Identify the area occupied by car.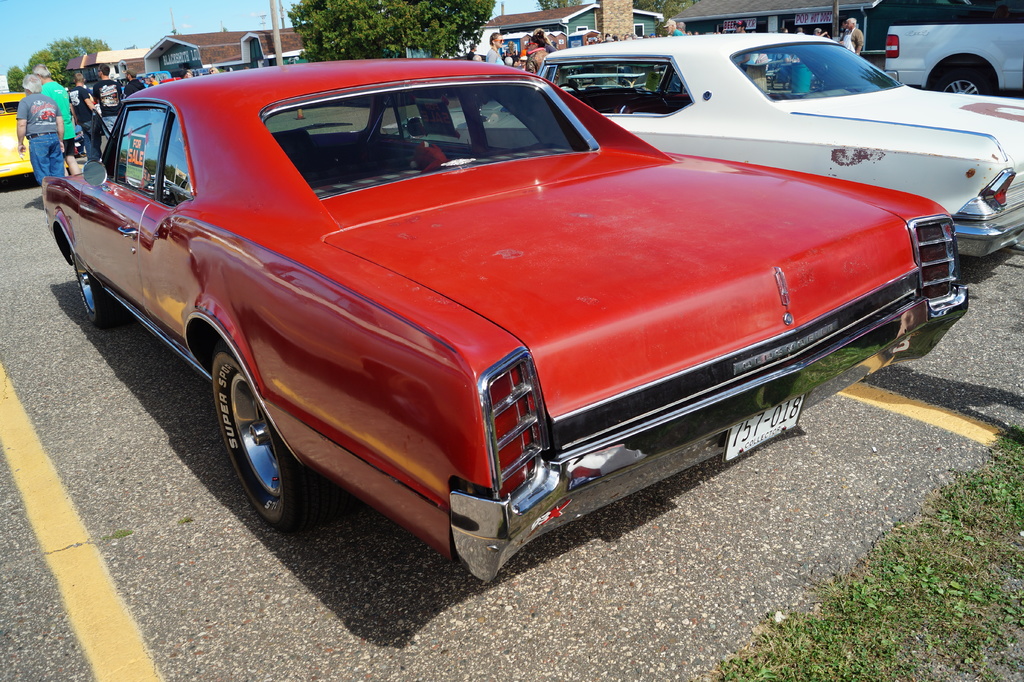
Area: select_region(39, 52, 960, 578).
